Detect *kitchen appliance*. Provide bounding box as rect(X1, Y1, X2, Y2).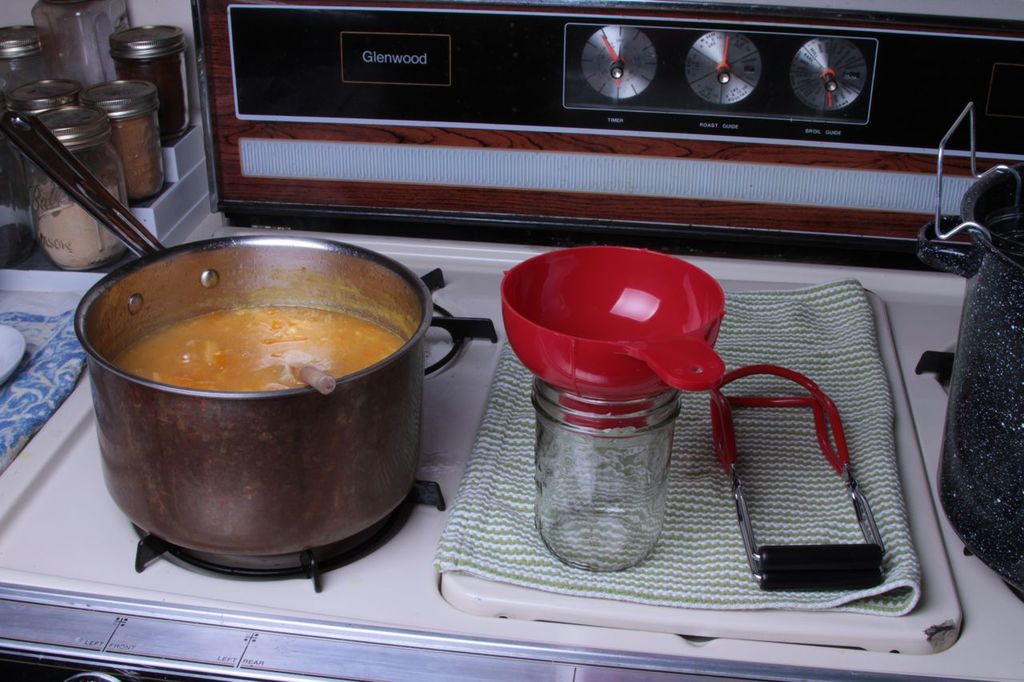
rect(0, 277, 953, 647).
